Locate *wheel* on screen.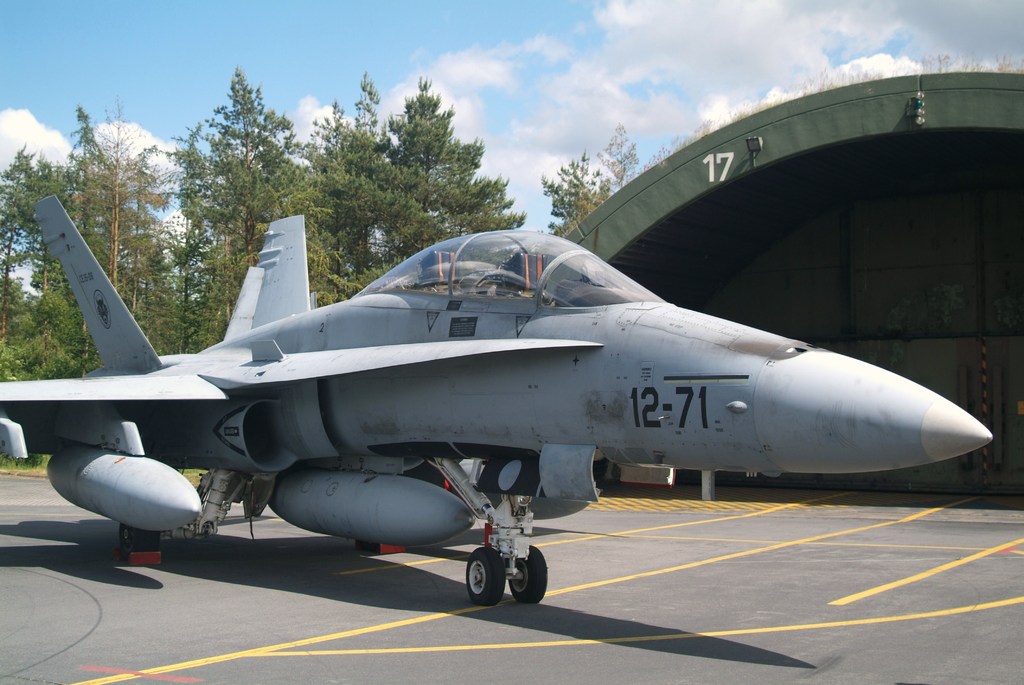
On screen at {"x1": 117, "y1": 520, "x2": 161, "y2": 560}.
